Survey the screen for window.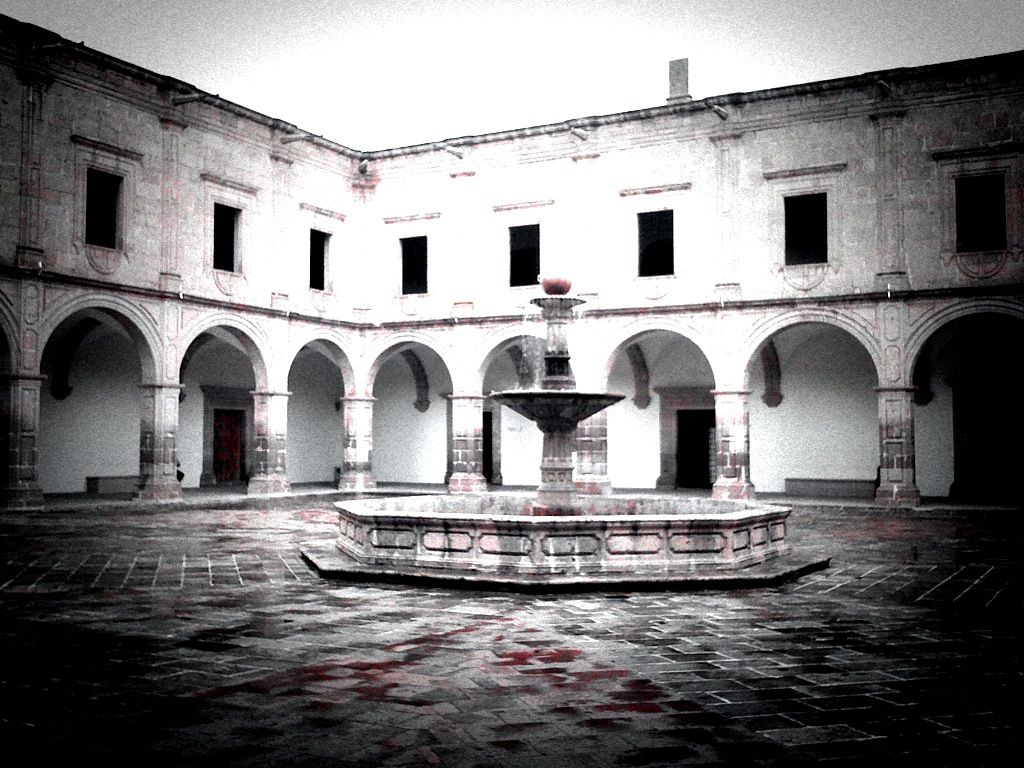
Survey found: box=[639, 210, 670, 276].
